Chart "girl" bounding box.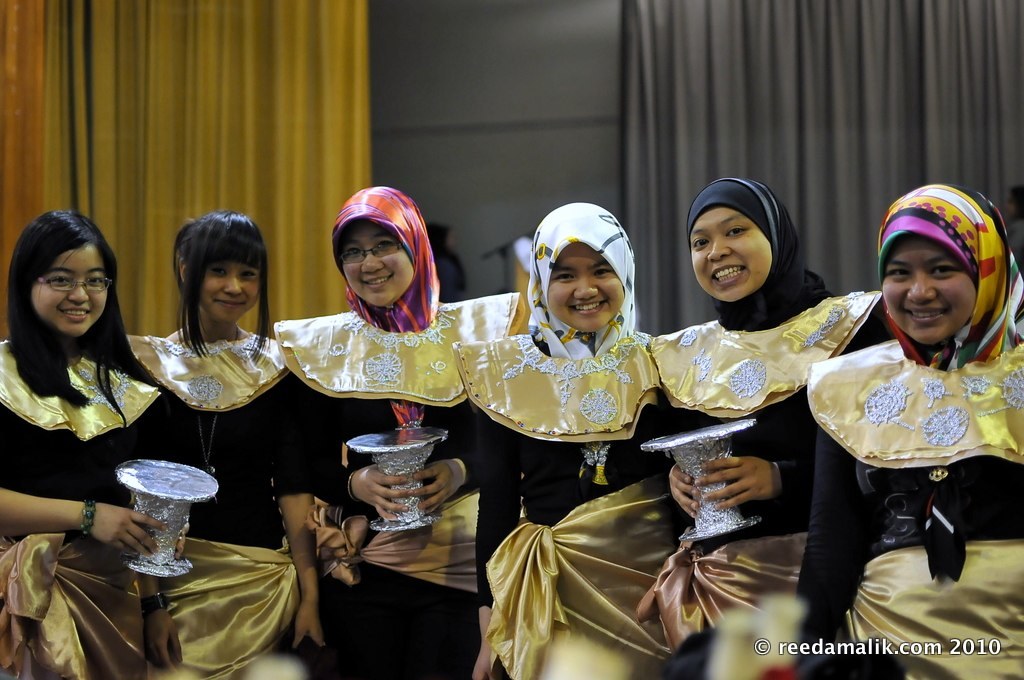
Charted: [left=122, top=205, right=321, bottom=679].
